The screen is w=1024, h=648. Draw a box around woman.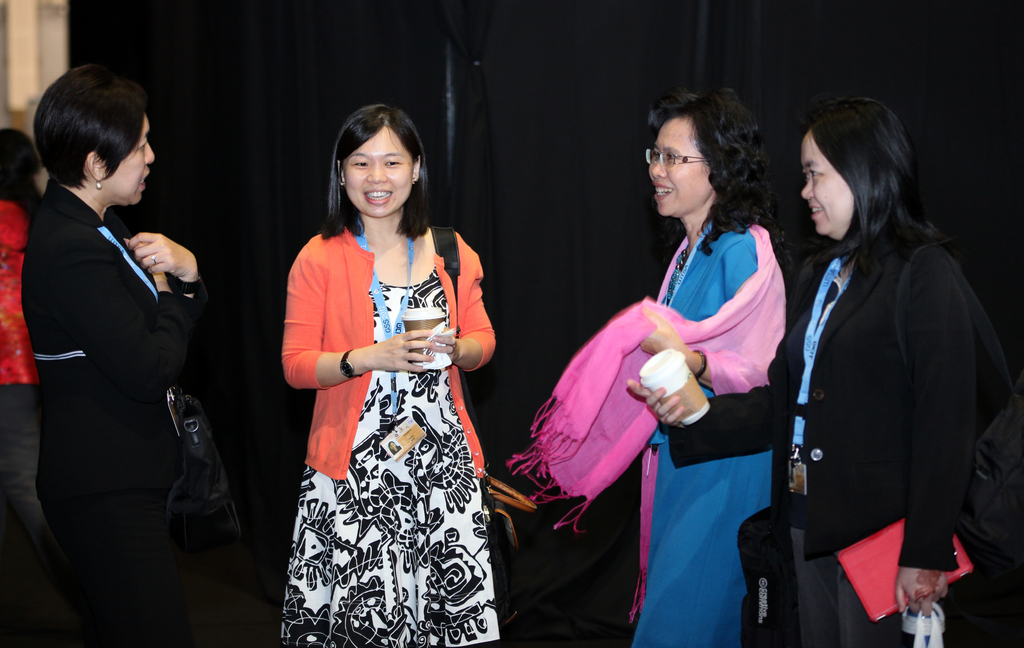
box(0, 128, 42, 641).
